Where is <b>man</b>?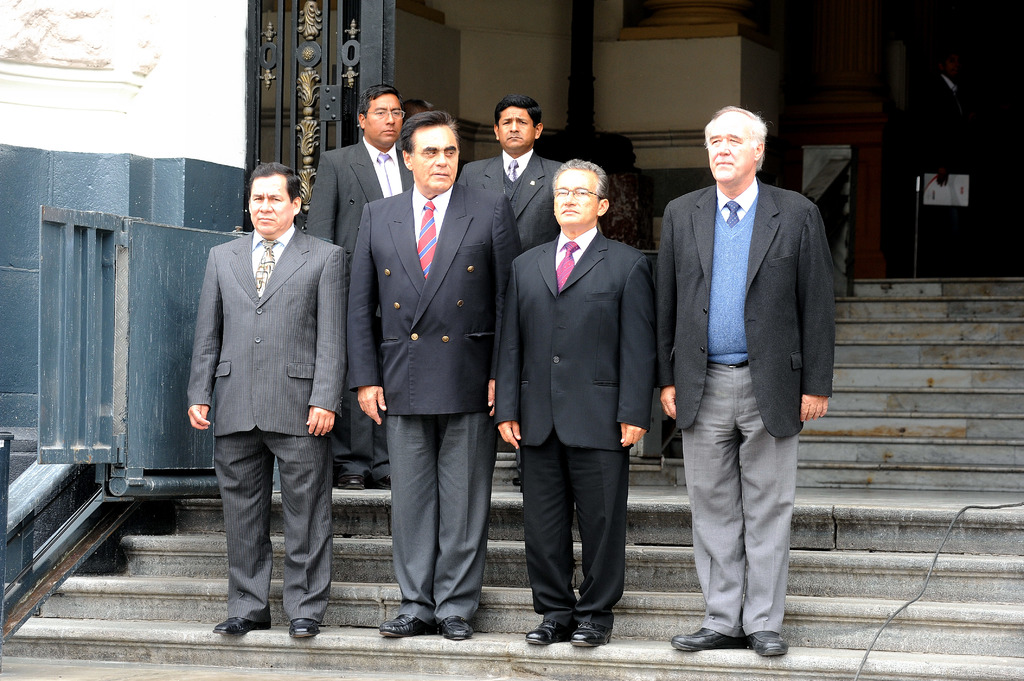
(346, 110, 523, 639).
